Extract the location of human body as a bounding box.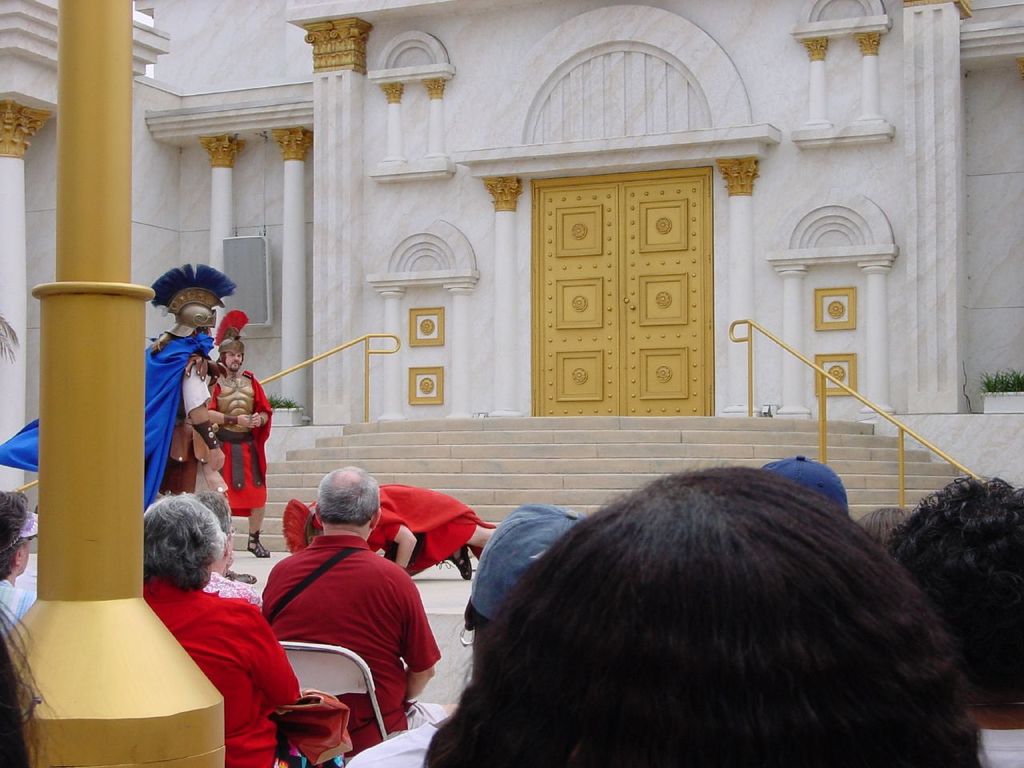
locate(266, 473, 438, 748).
